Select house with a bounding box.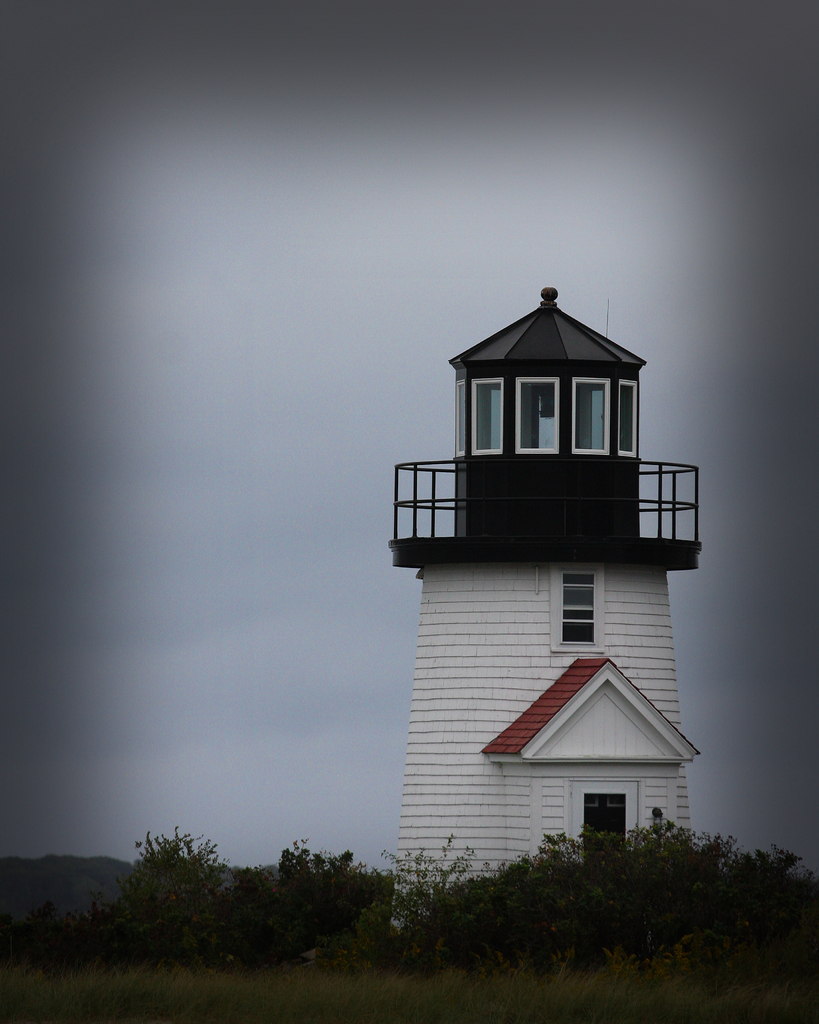
l=377, t=251, r=766, b=877.
